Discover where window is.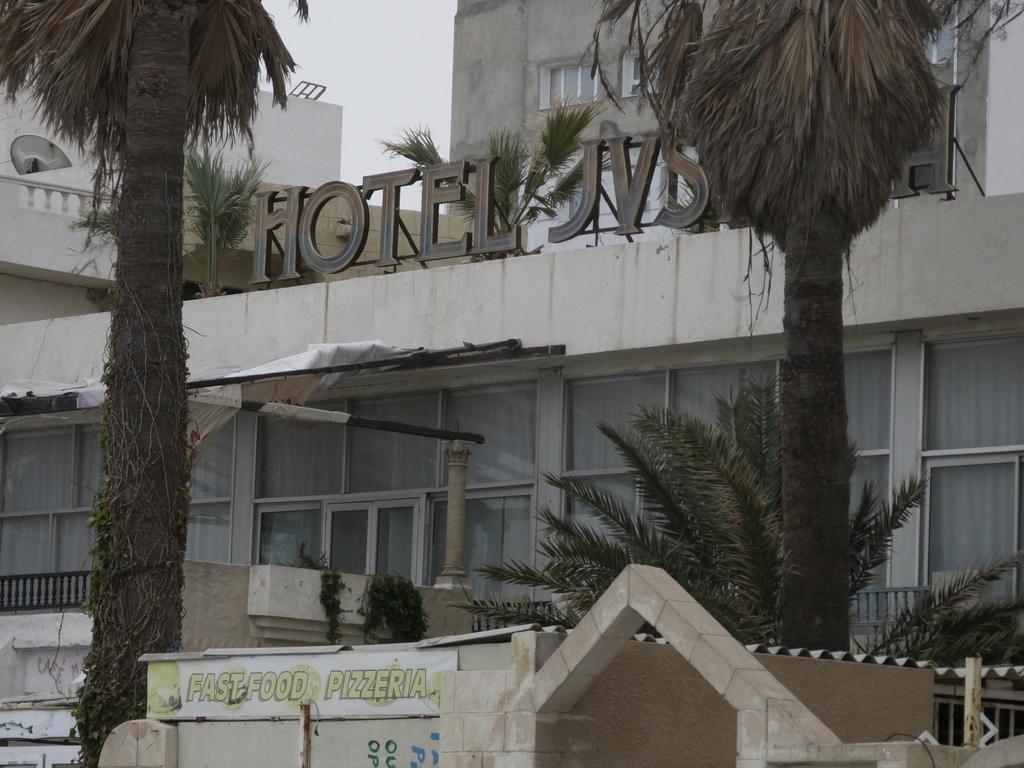
Discovered at [616,45,659,98].
